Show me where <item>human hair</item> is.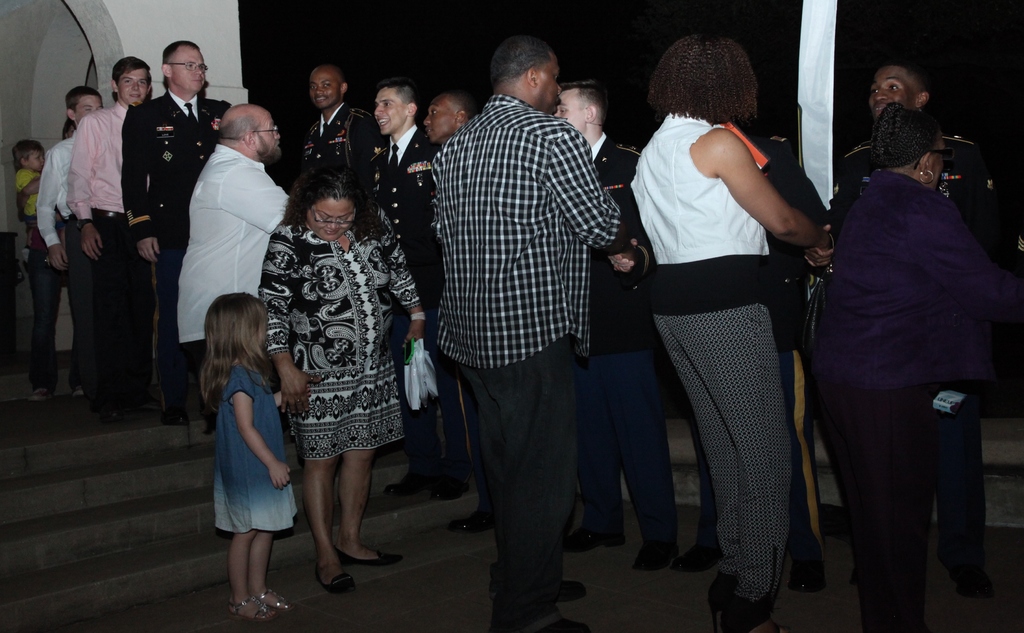
<item>human hair</item> is at box=[215, 118, 260, 156].
